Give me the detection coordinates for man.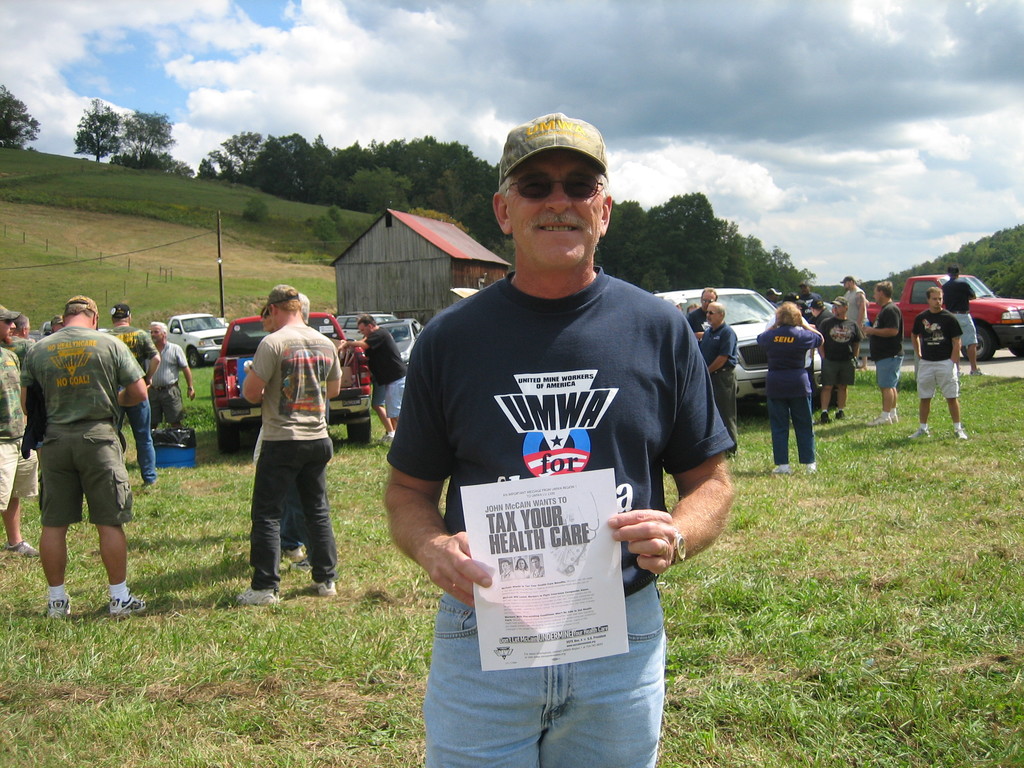
<box>0,304,41,561</box>.
